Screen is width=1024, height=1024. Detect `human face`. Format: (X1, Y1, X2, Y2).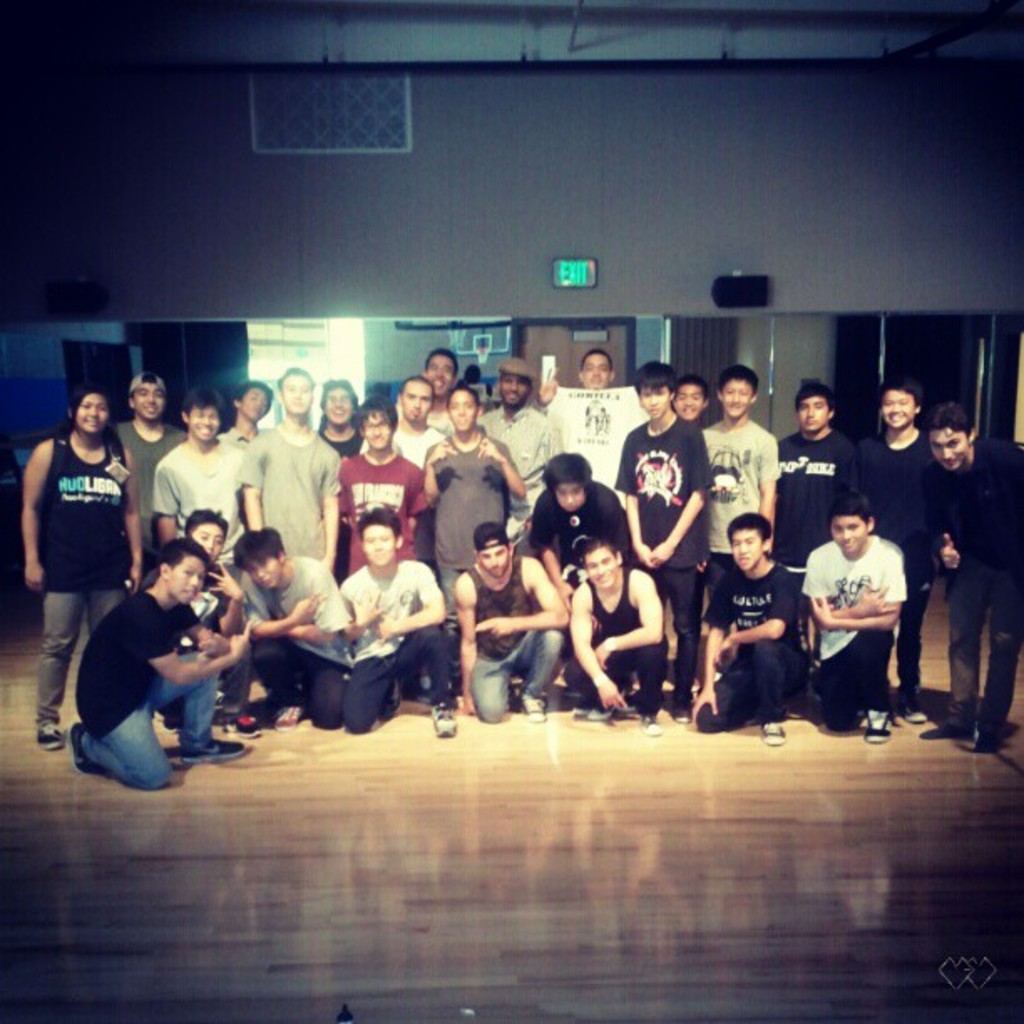
(679, 383, 704, 410).
